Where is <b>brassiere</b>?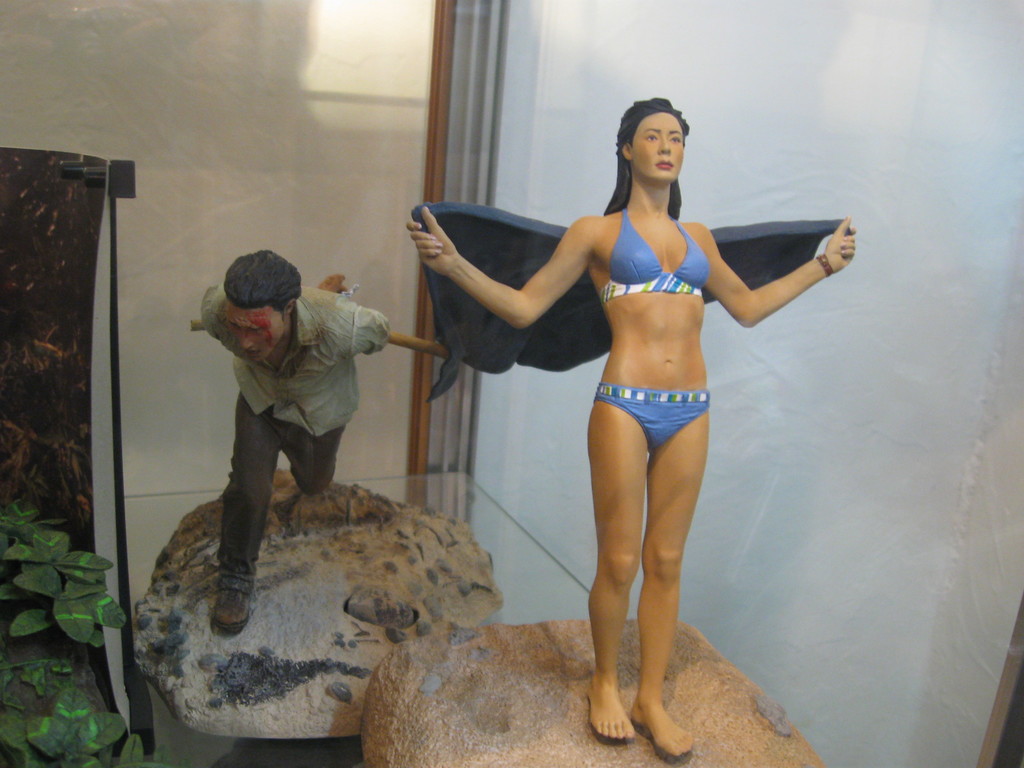
(x1=614, y1=197, x2=716, y2=300).
